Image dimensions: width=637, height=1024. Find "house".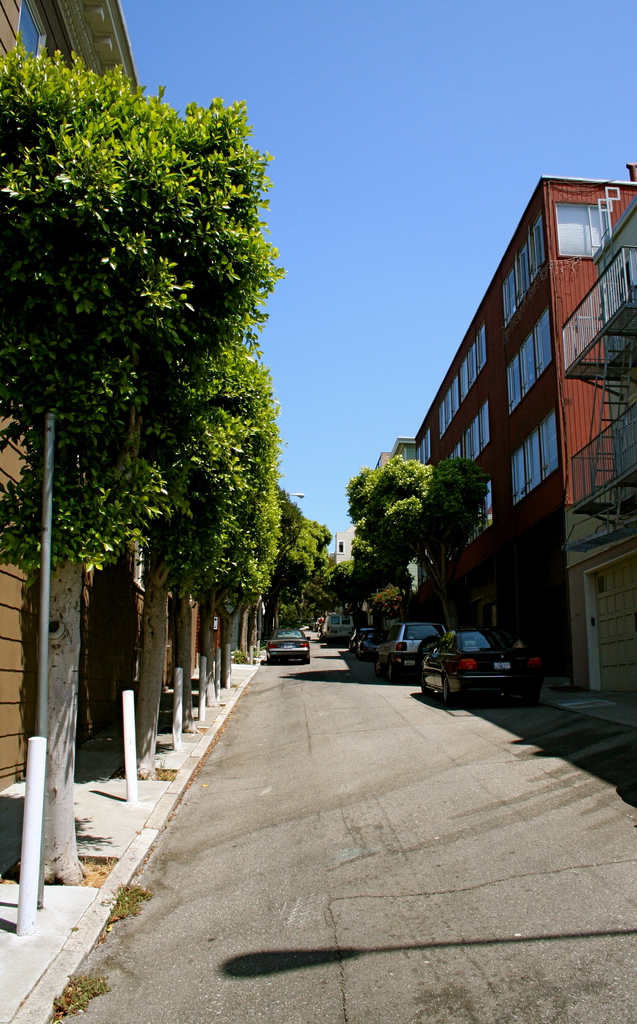
387/175/636/724.
